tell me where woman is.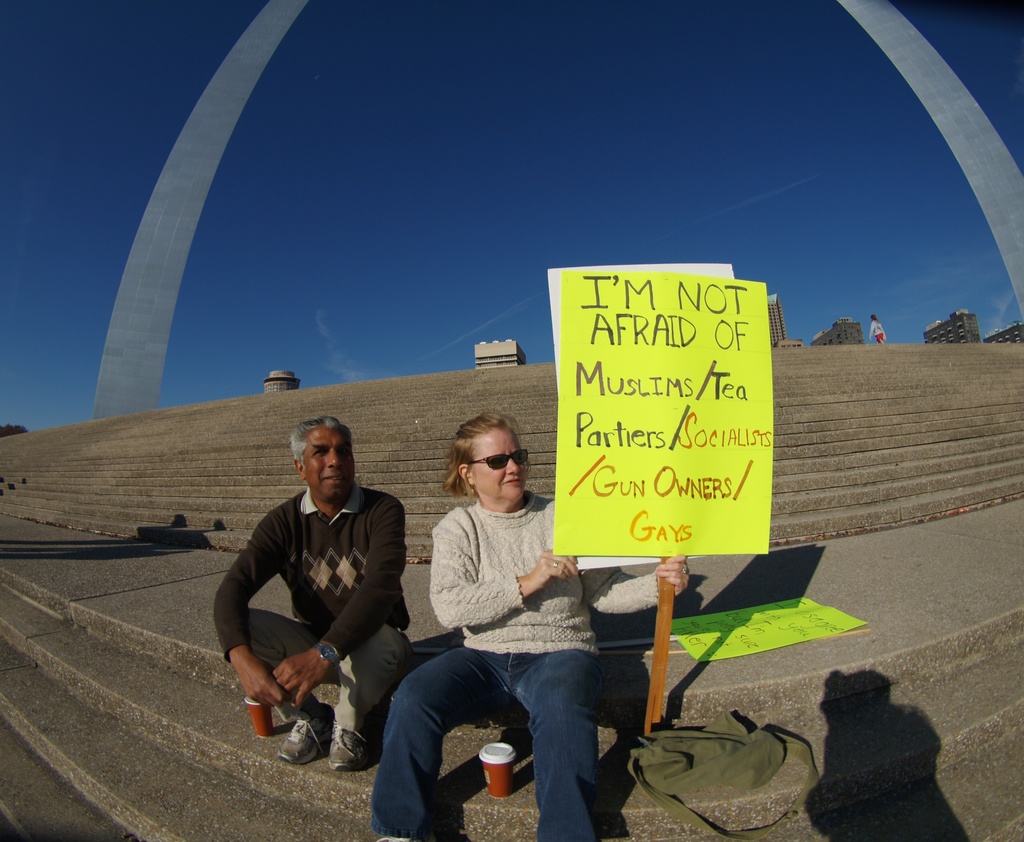
woman is at 865, 312, 893, 347.
